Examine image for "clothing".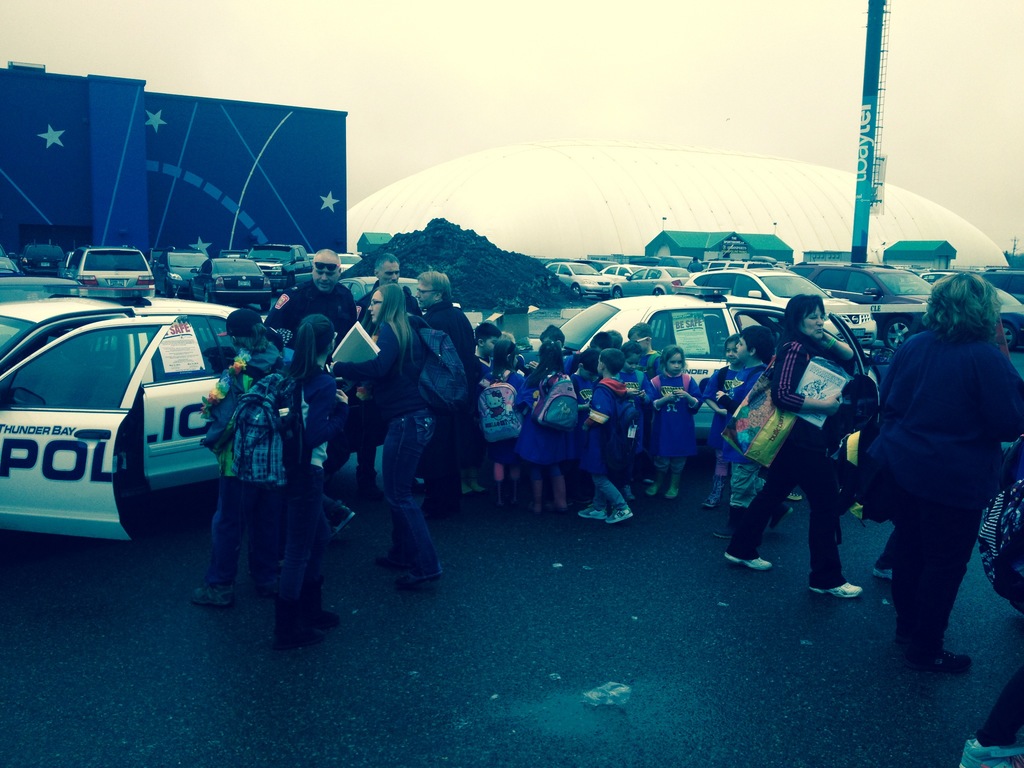
Examination result: 483:335:494:379.
